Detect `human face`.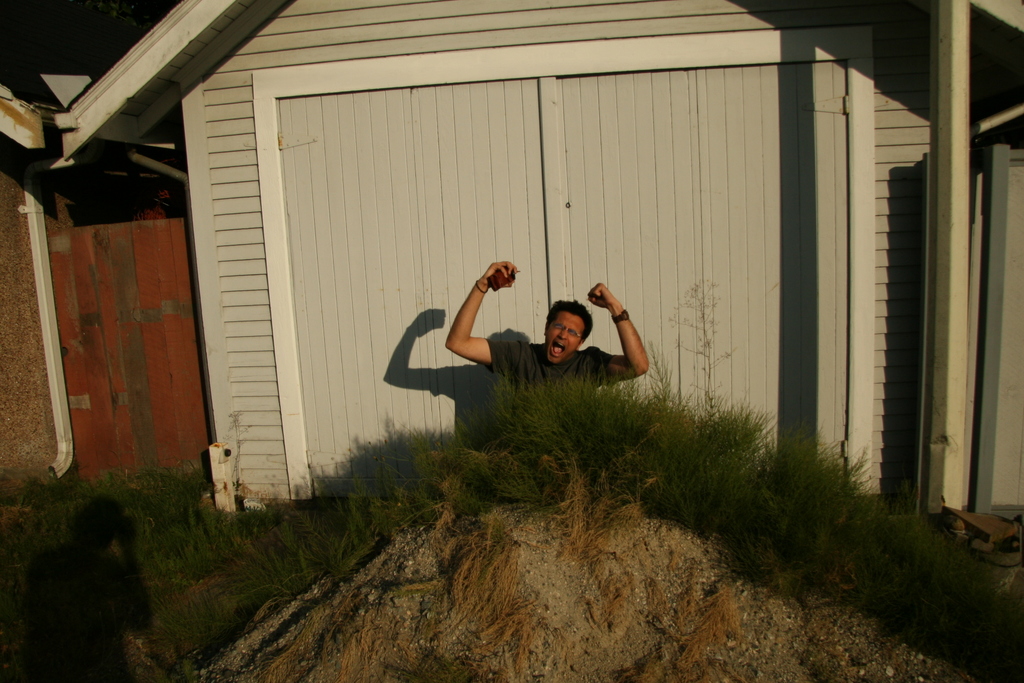
Detected at 545:312:584:359.
